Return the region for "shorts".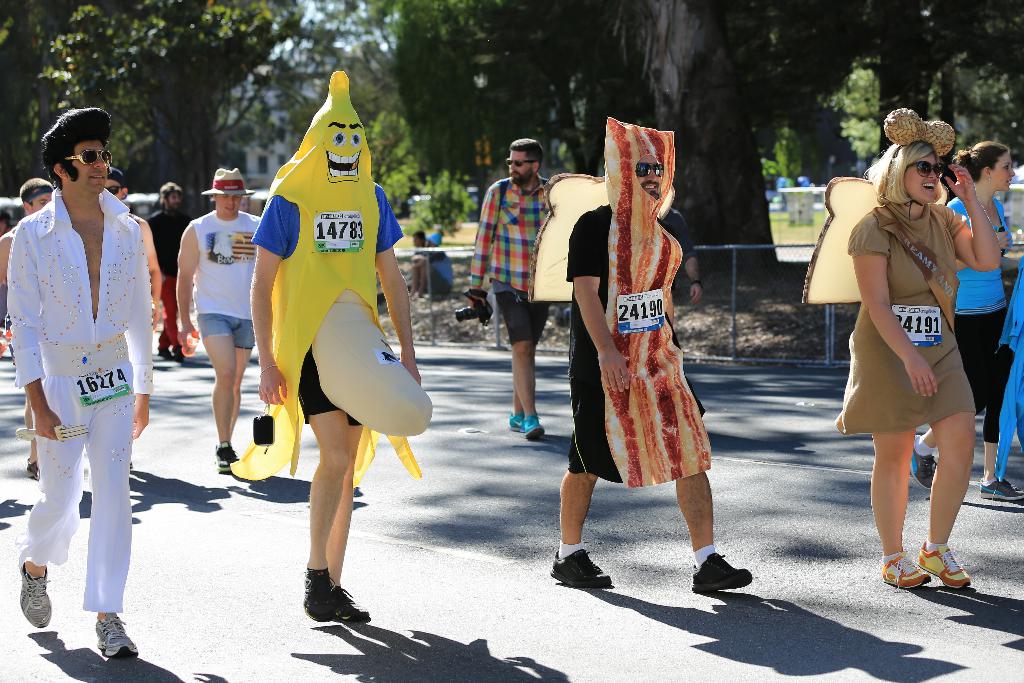
563,383,707,484.
